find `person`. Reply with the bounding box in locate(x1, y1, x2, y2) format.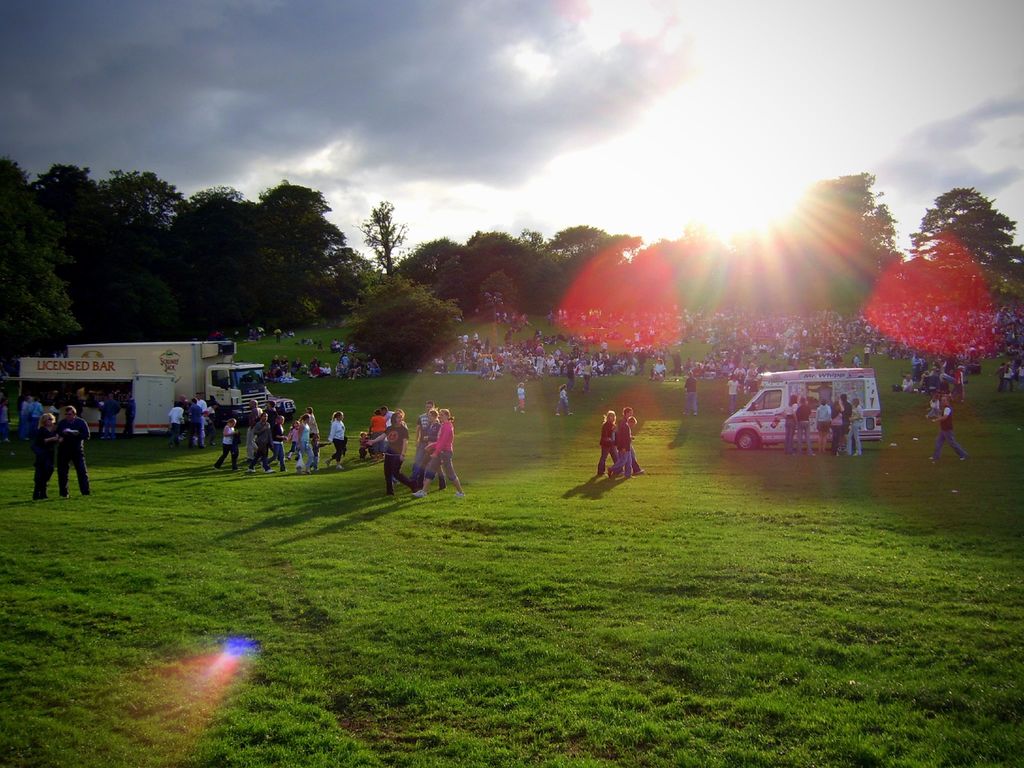
locate(555, 383, 573, 417).
